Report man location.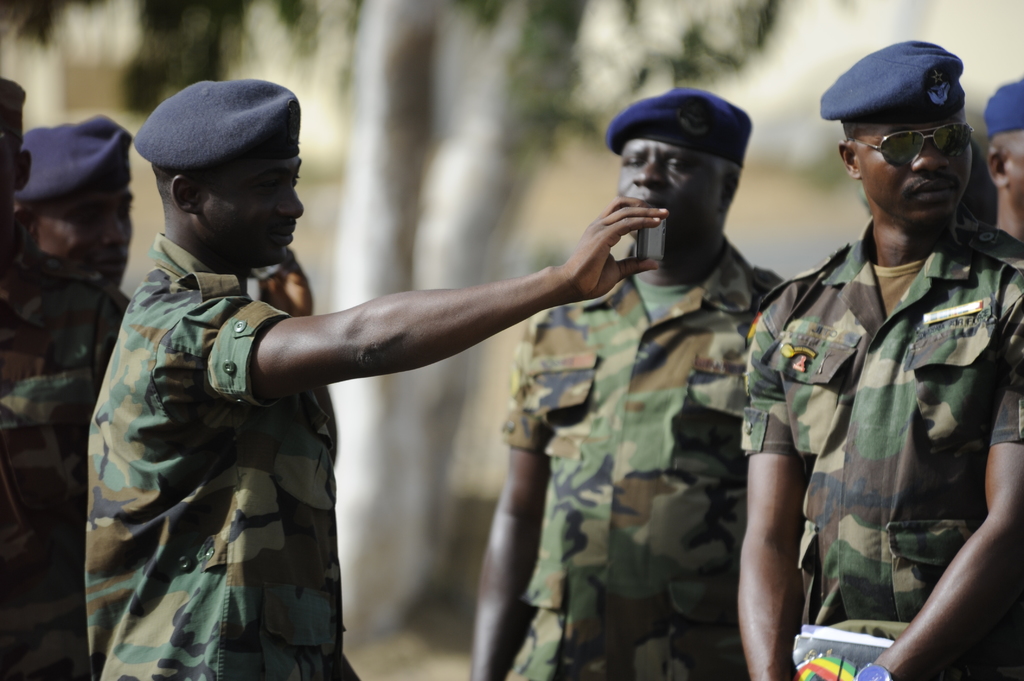
Report: {"left": 980, "top": 77, "right": 1023, "bottom": 254}.
